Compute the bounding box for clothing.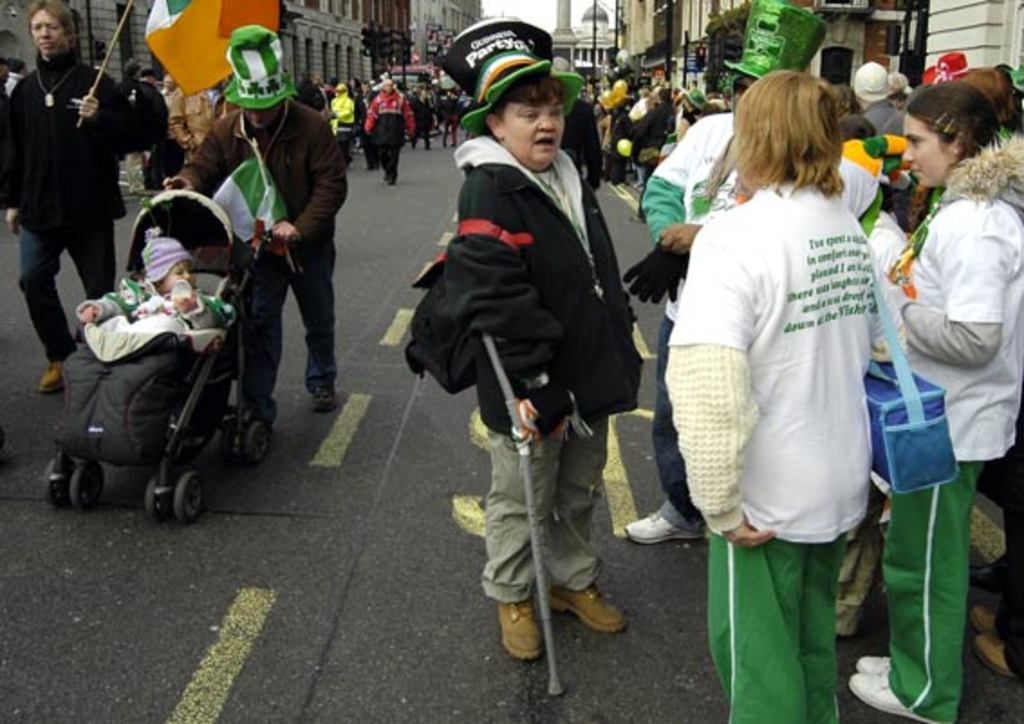
crop(406, 137, 648, 603).
